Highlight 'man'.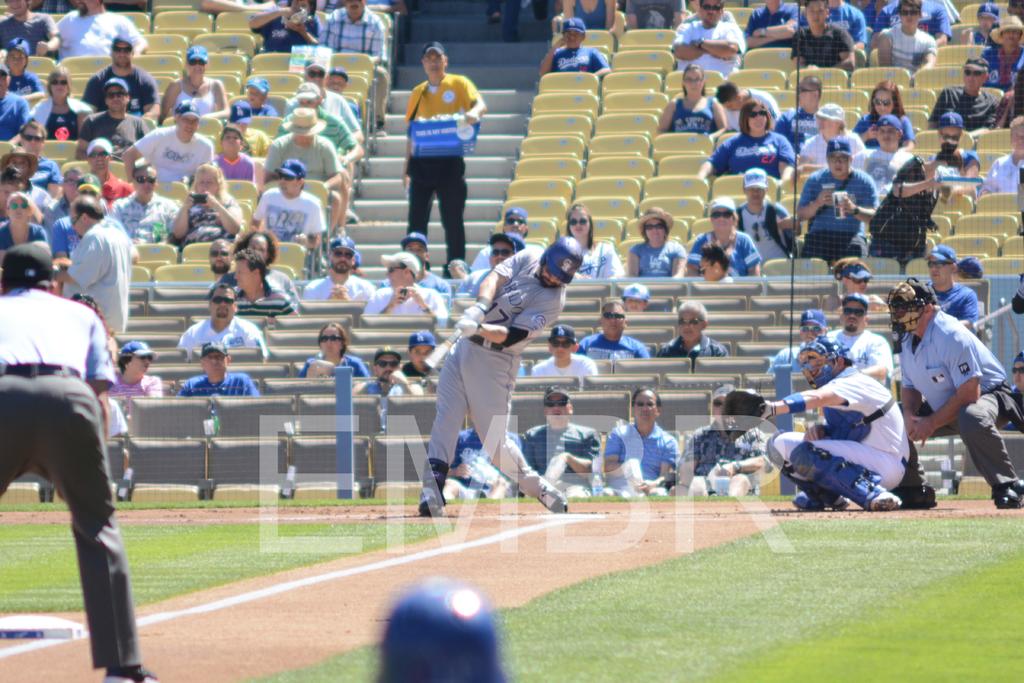
Highlighted region: [86, 136, 136, 206].
